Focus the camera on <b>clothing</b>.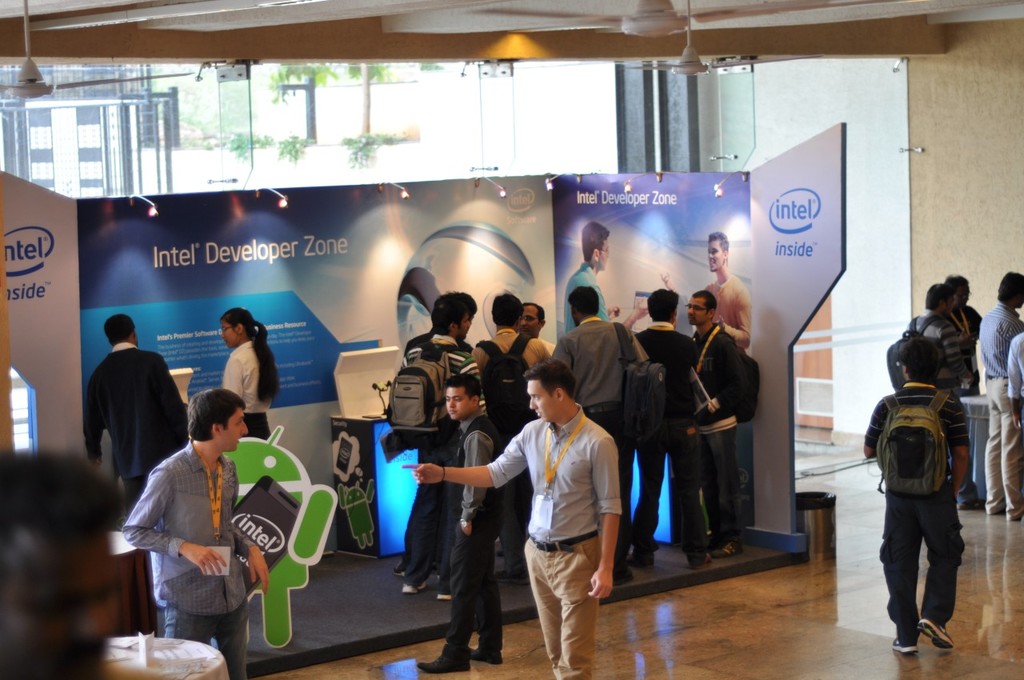
Focus region: bbox=(549, 314, 654, 461).
